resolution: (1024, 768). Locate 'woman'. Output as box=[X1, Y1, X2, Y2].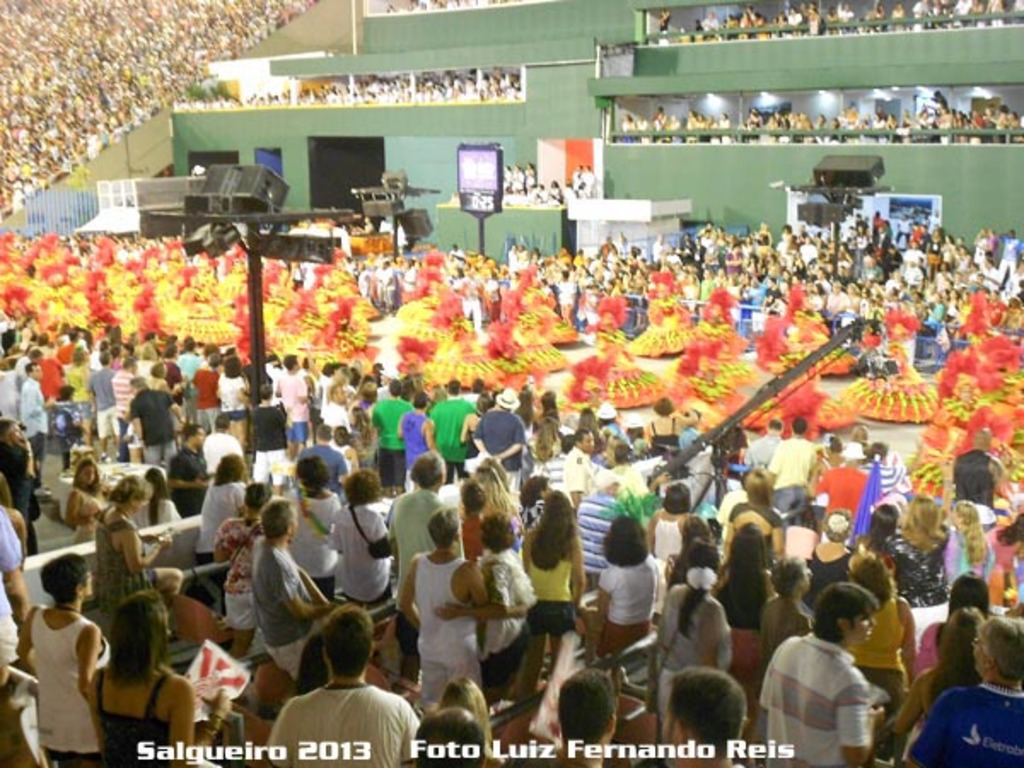
box=[886, 582, 992, 736].
